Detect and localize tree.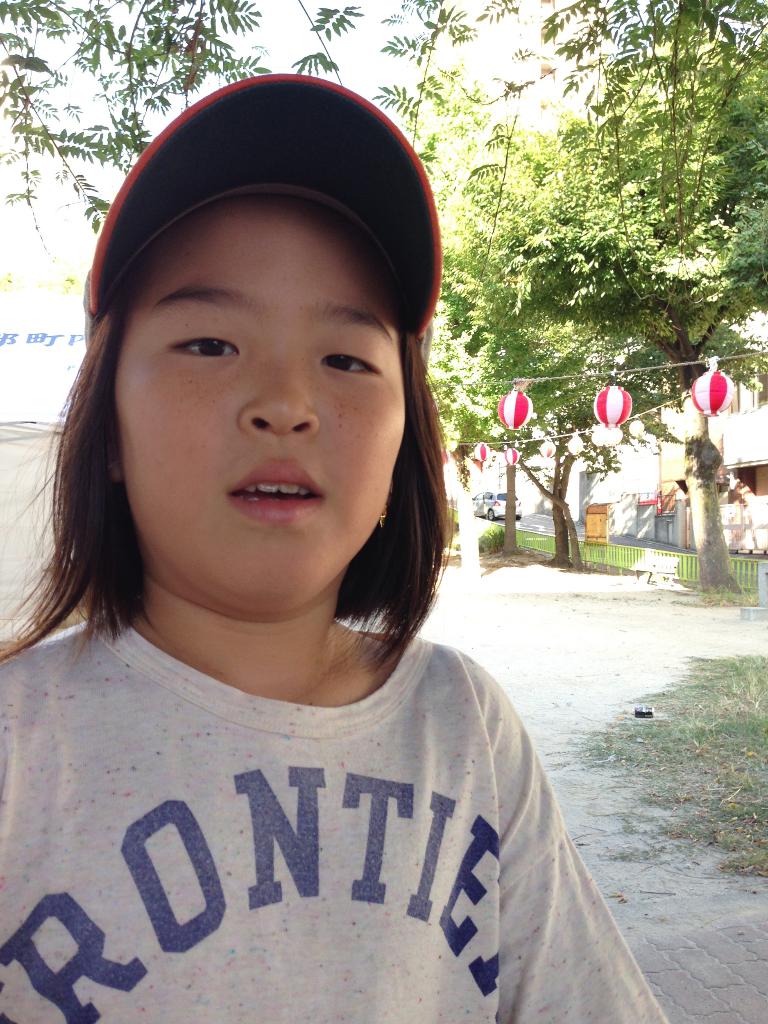
Localized at {"x1": 0, "y1": 0, "x2": 534, "y2": 273}.
